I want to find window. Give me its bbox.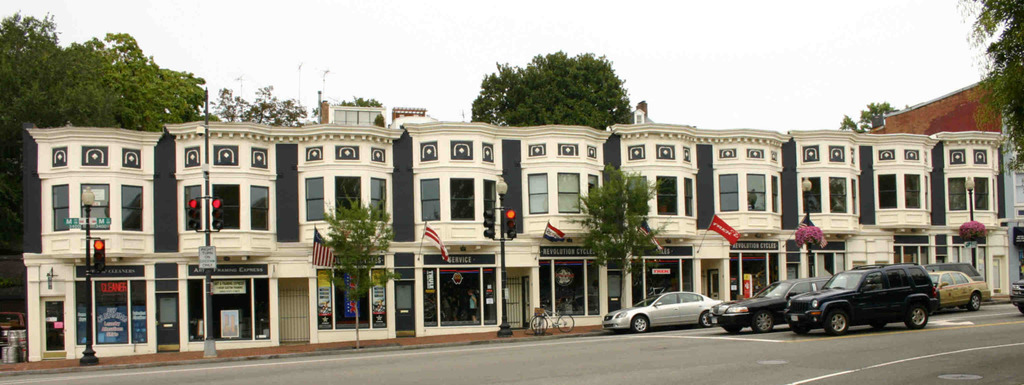
(left=121, top=183, right=141, bottom=234).
